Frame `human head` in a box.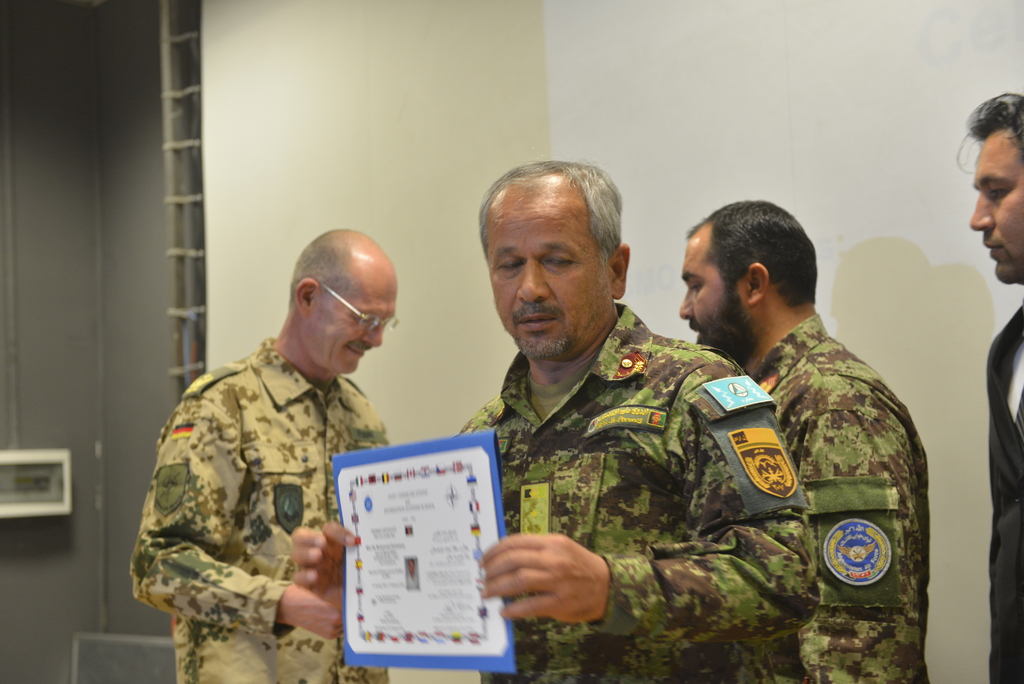
x1=967, y1=100, x2=1023, y2=284.
